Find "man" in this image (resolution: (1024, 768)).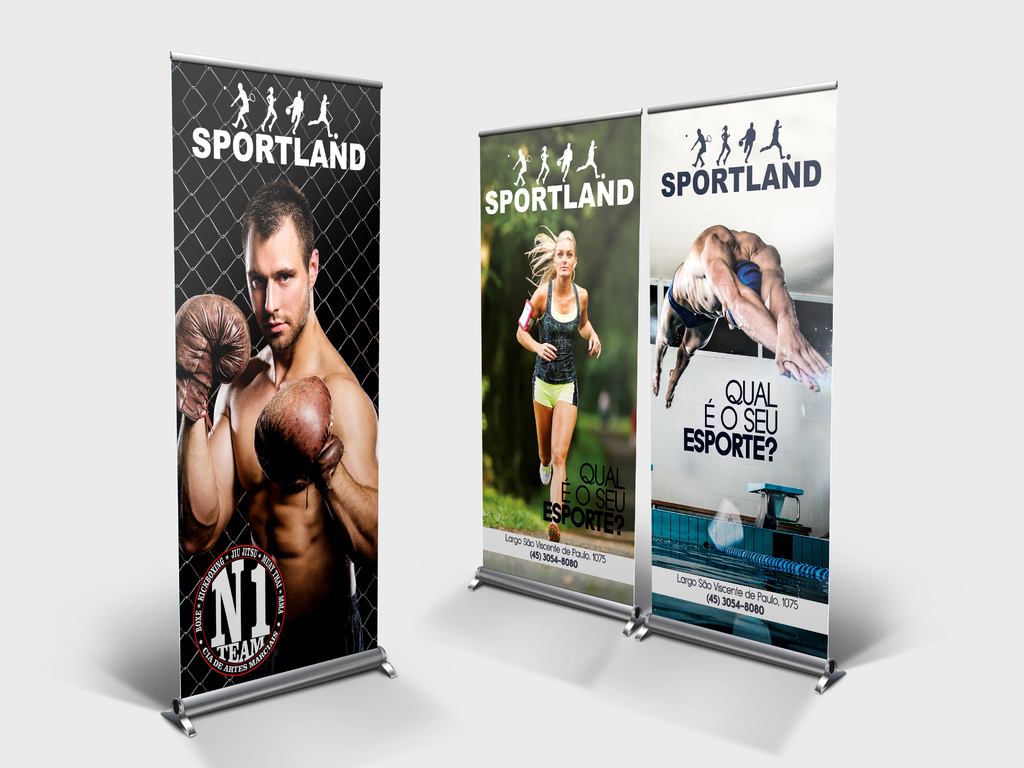
<bbox>739, 122, 755, 161</bbox>.
